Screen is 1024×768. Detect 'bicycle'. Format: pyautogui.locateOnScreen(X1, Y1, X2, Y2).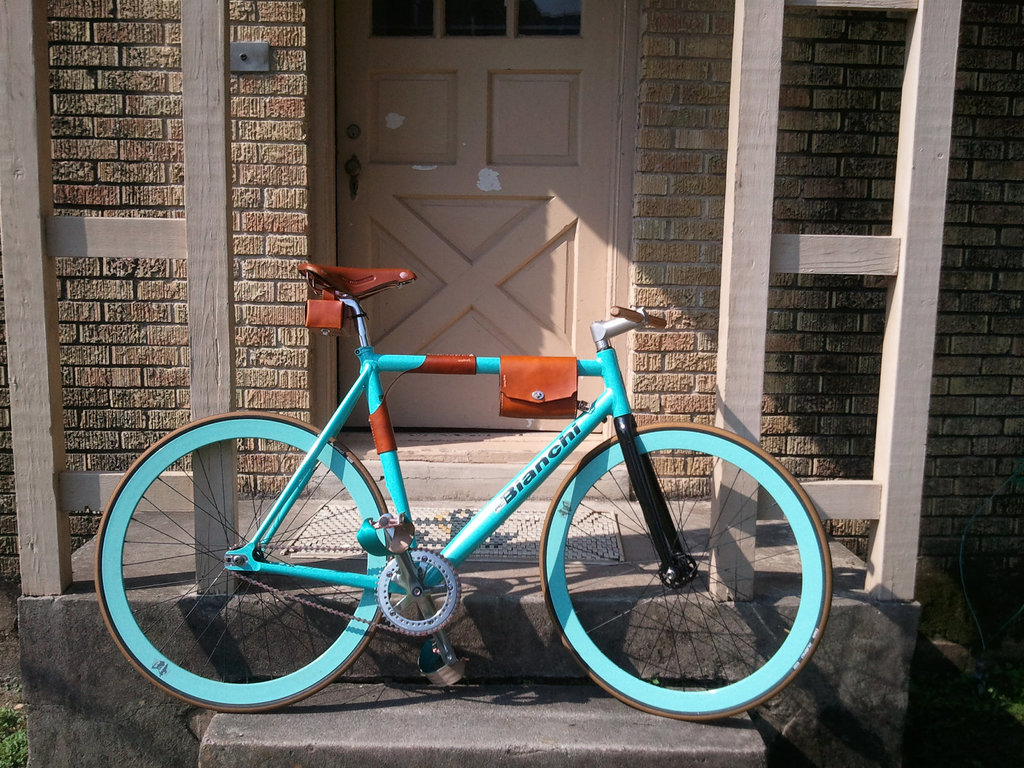
pyautogui.locateOnScreen(86, 266, 829, 722).
